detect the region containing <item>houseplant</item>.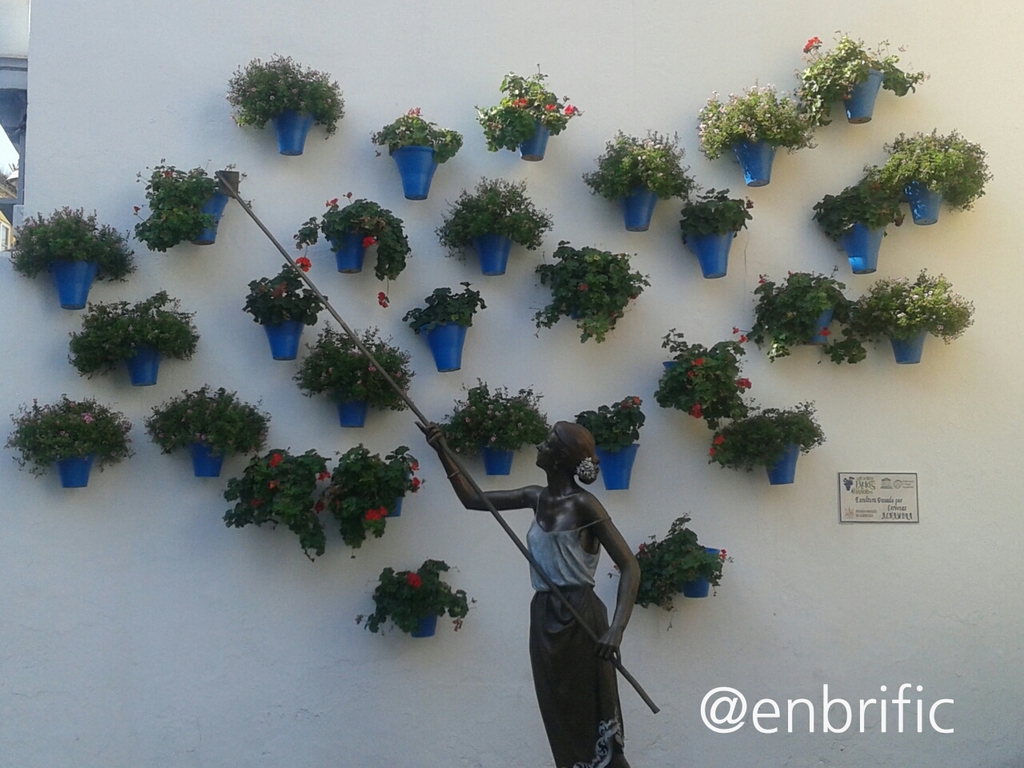
l=126, t=151, r=241, b=249.
